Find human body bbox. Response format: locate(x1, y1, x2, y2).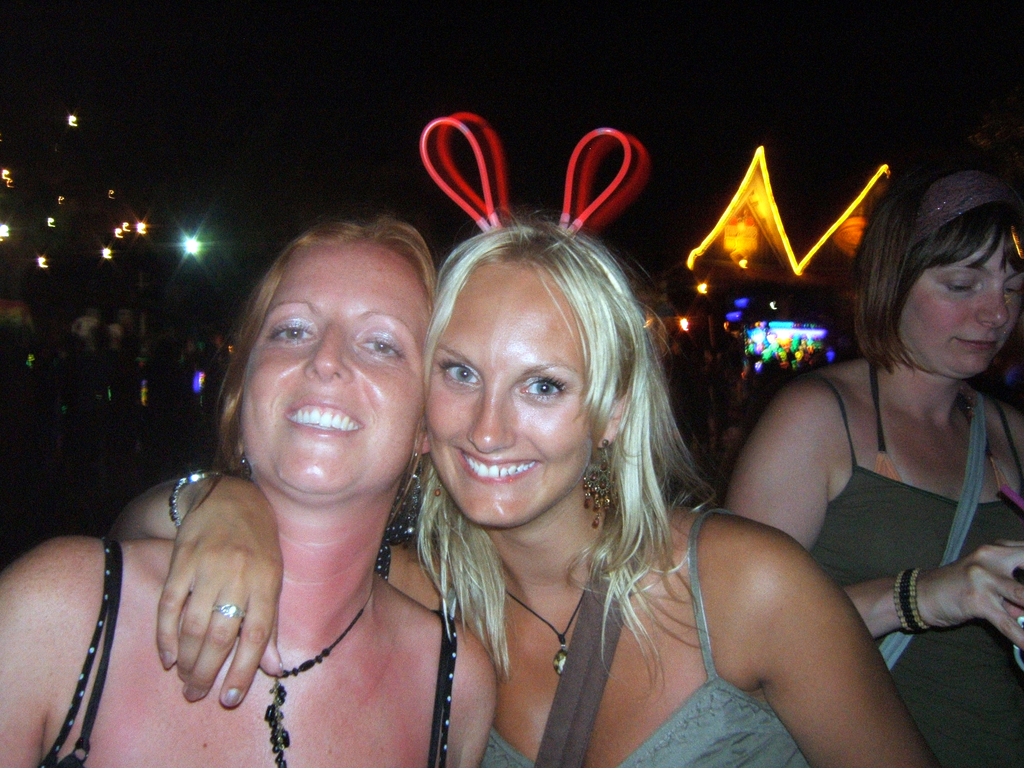
locate(727, 152, 1012, 767).
